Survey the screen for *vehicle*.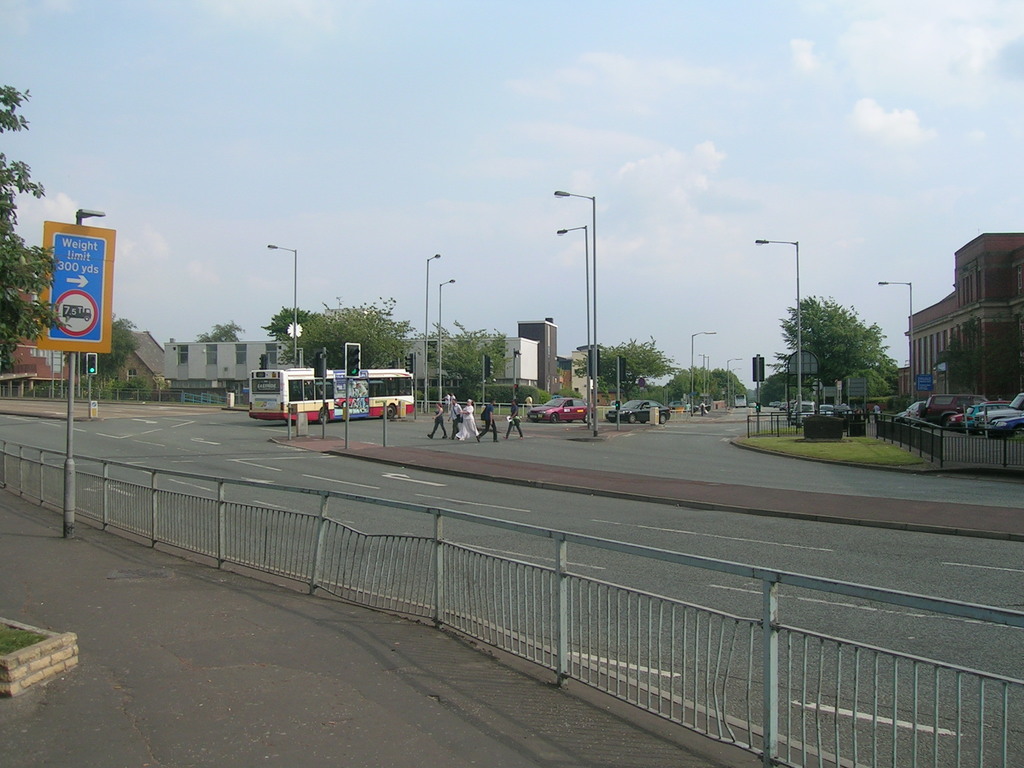
Survey found: 948/399/1016/432.
